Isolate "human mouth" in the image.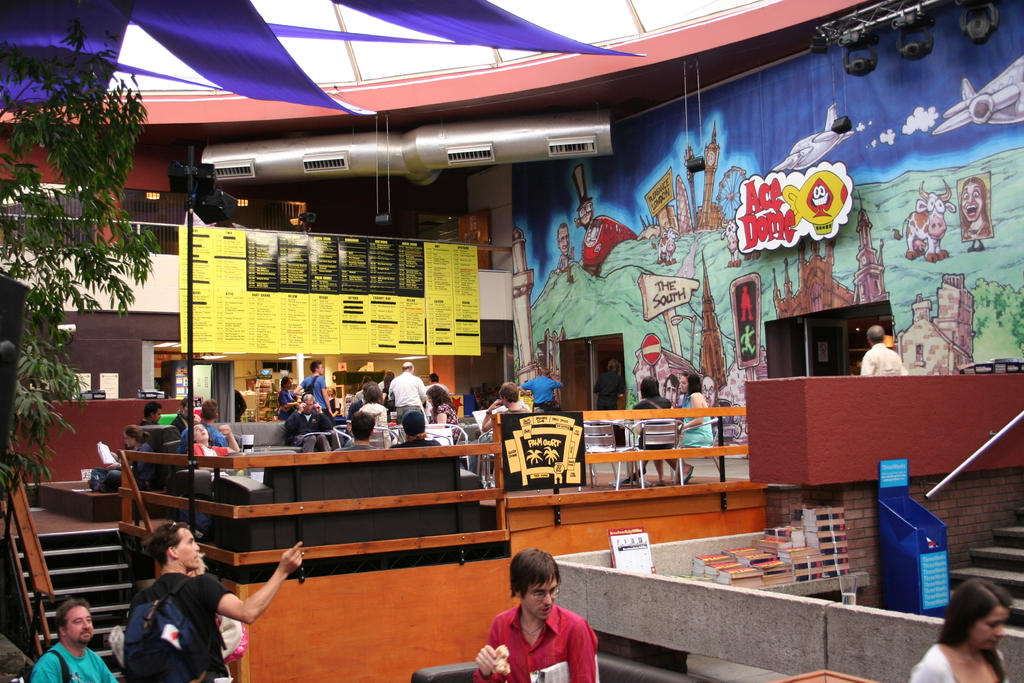
Isolated region: x1=85 y1=630 x2=88 y2=635.
